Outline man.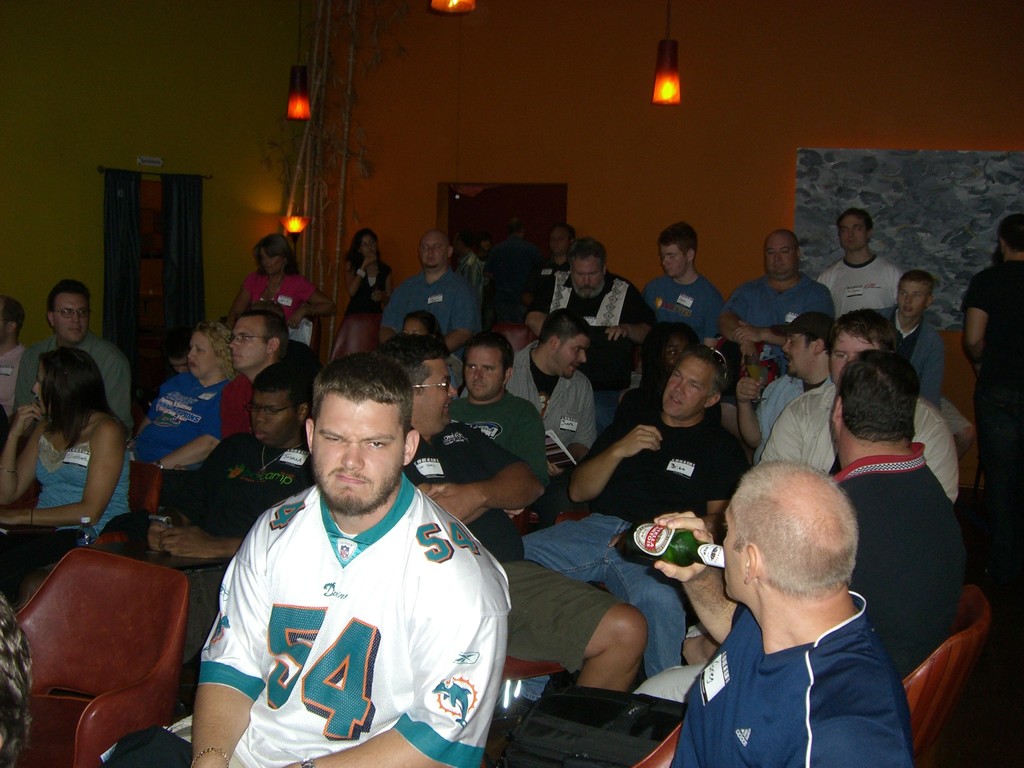
Outline: region(518, 347, 748, 676).
